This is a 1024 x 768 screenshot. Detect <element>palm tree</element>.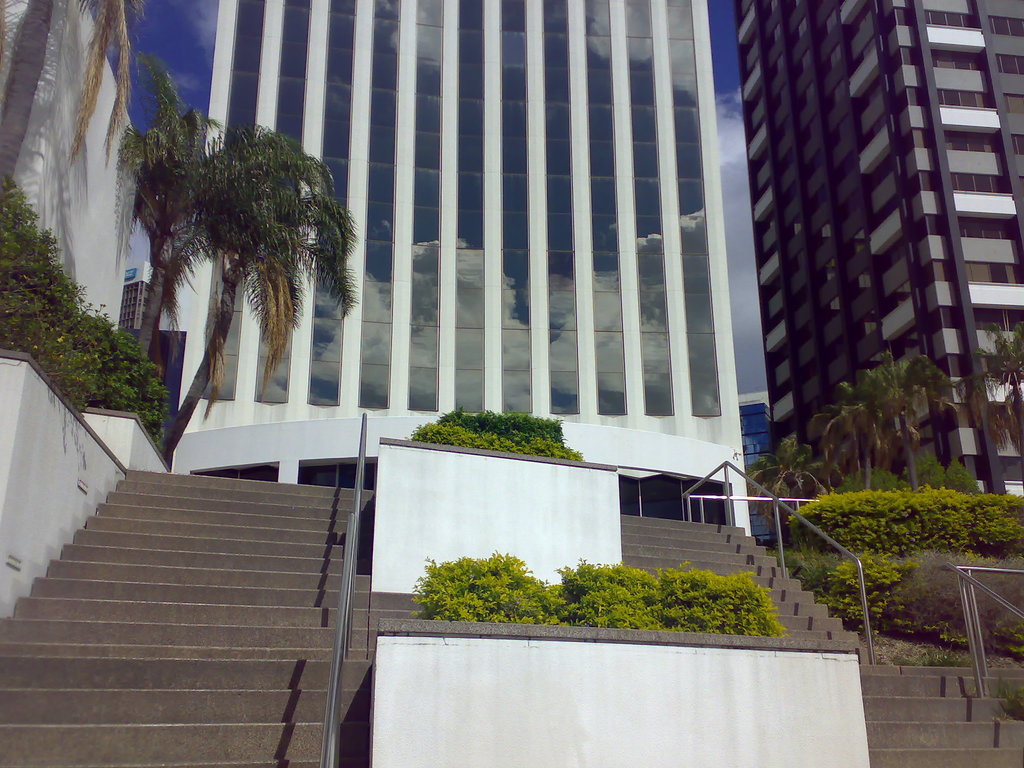
box(977, 331, 1023, 453).
